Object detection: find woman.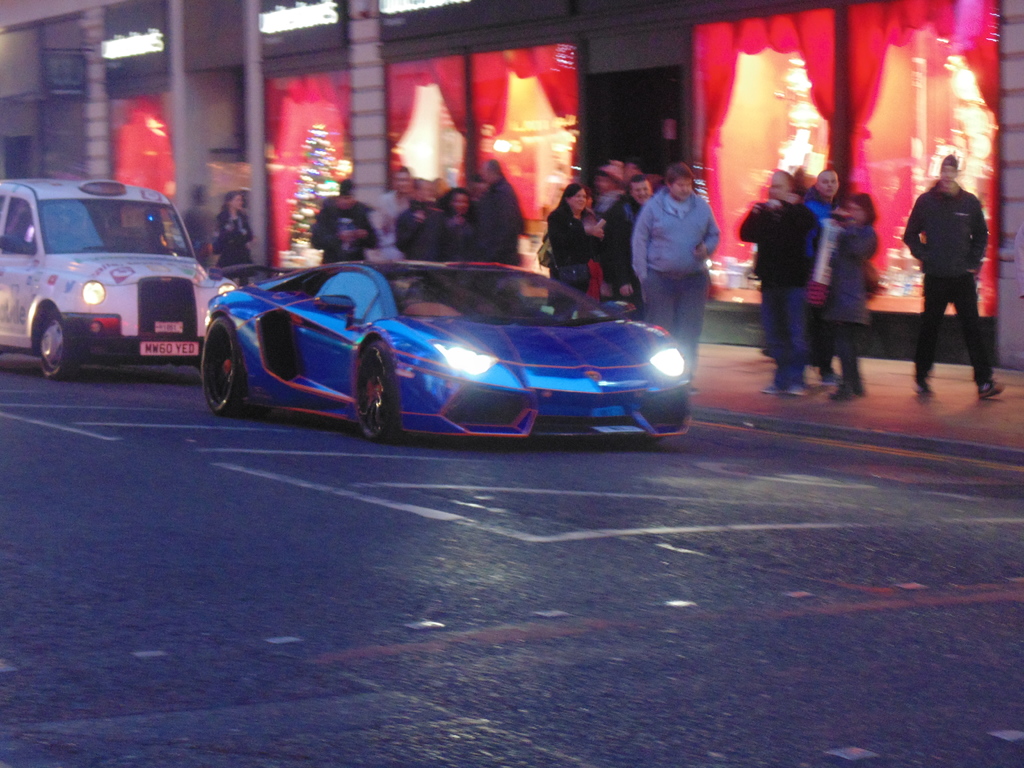
545:180:605:319.
